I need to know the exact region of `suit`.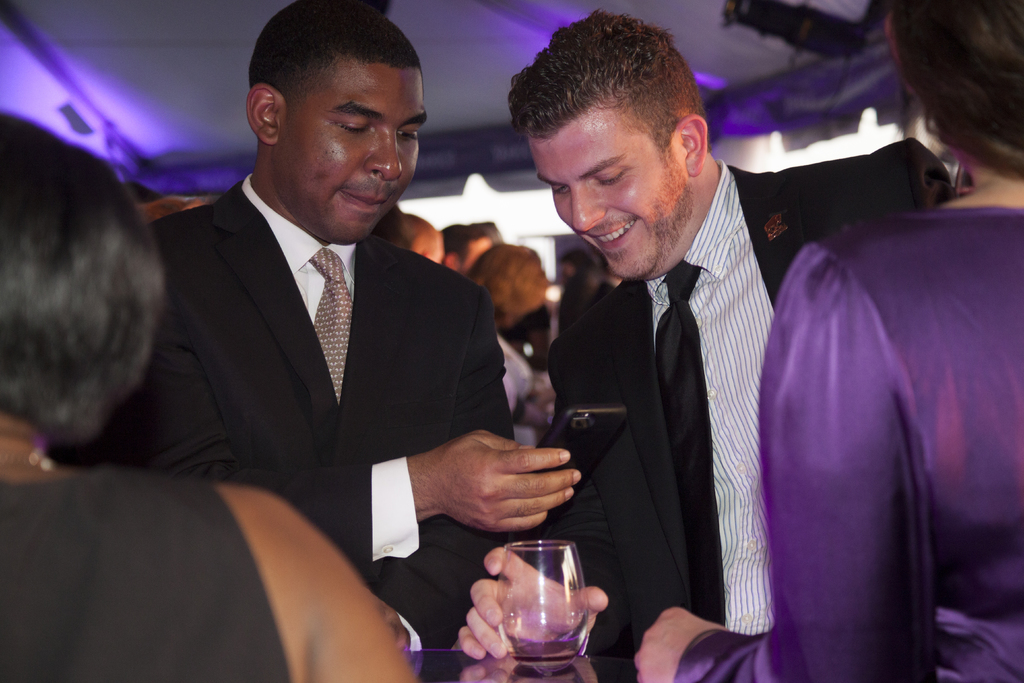
Region: detection(155, 67, 522, 618).
